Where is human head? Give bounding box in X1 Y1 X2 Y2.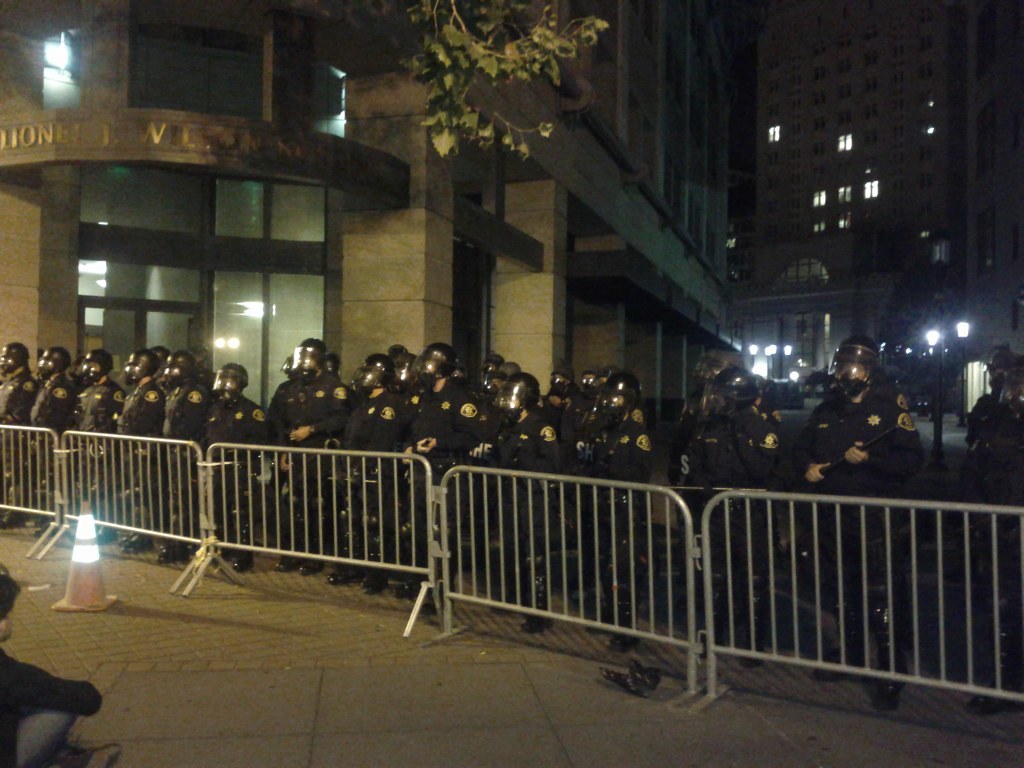
385 344 410 373.
